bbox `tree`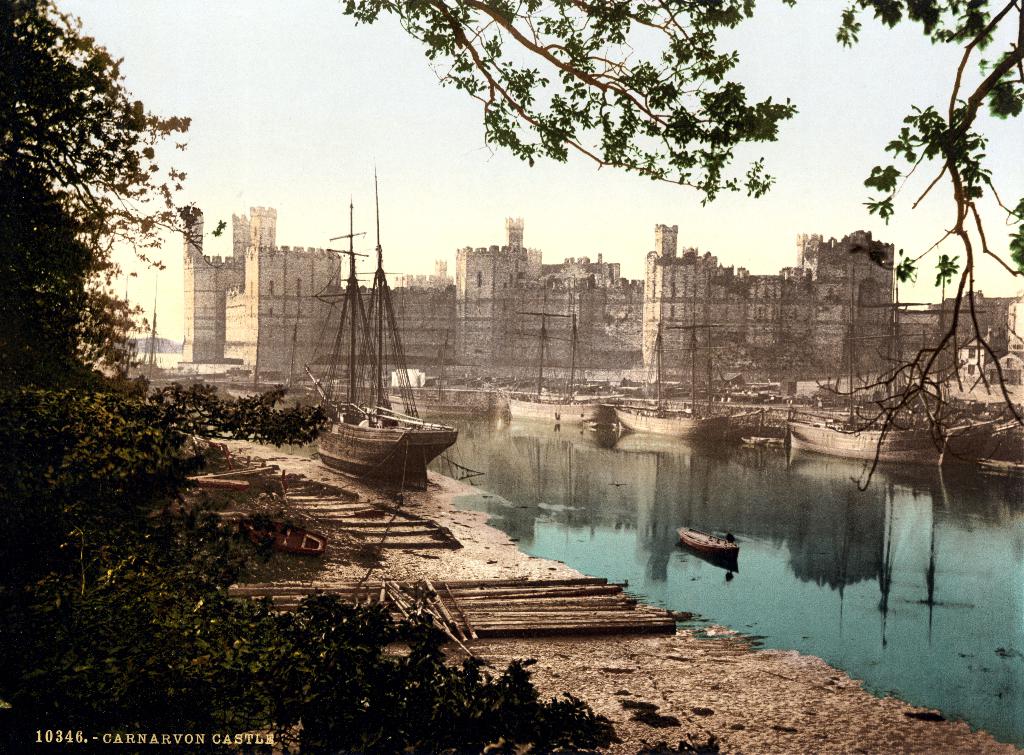
[left=813, top=0, right=1023, bottom=495]
